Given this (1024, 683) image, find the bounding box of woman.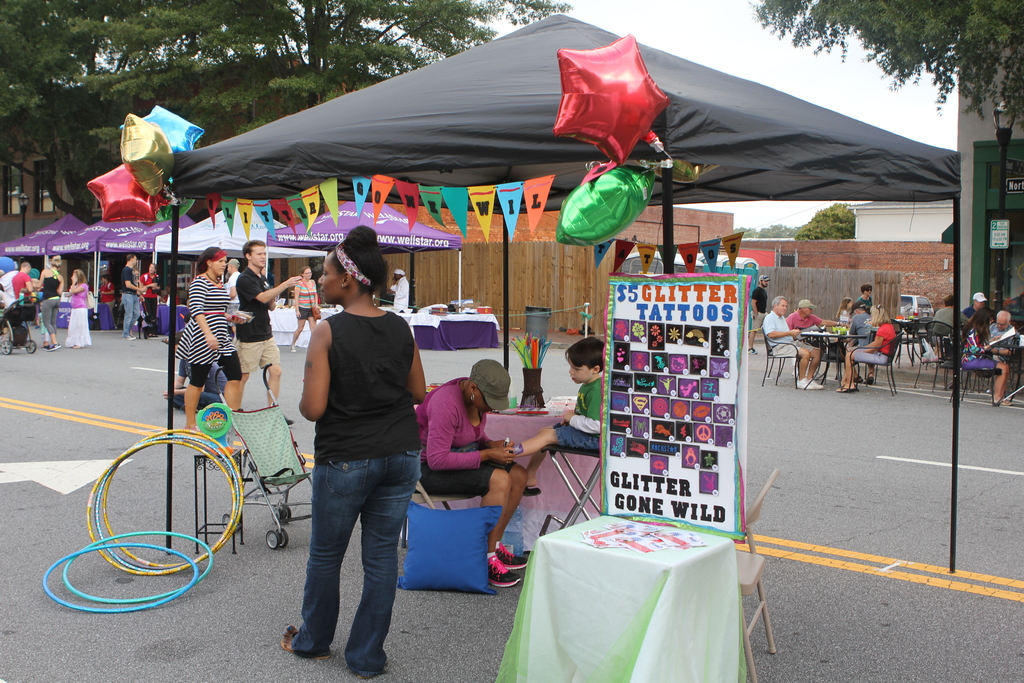
(x1=416, y1=359, x2=531, y2=588).
